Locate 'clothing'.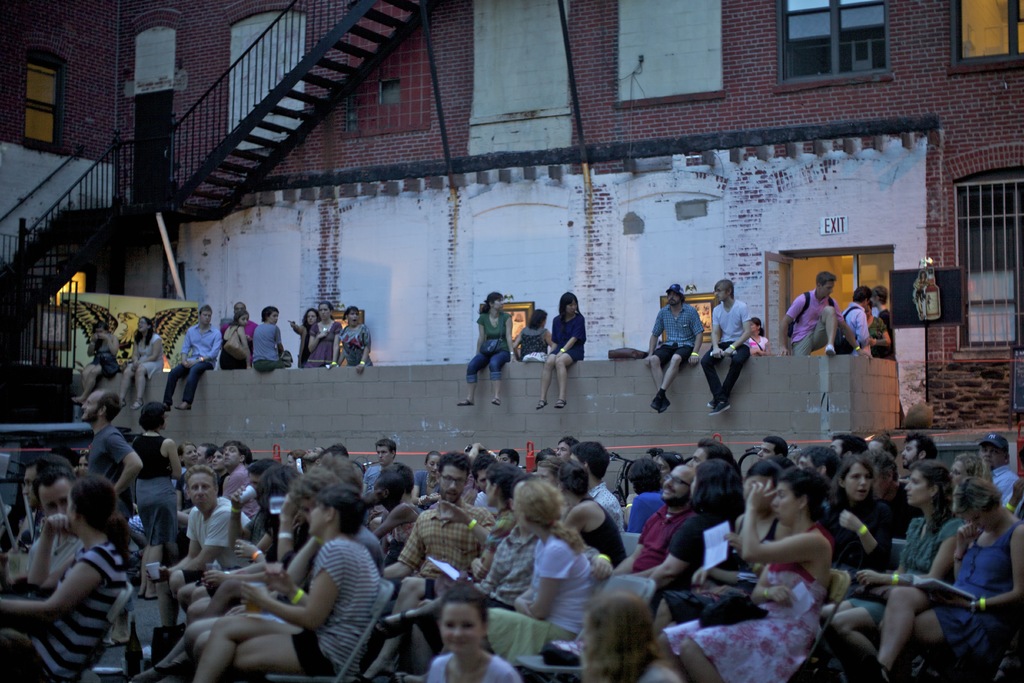
Bounding box: select_region(845, 308, 872, 355).
